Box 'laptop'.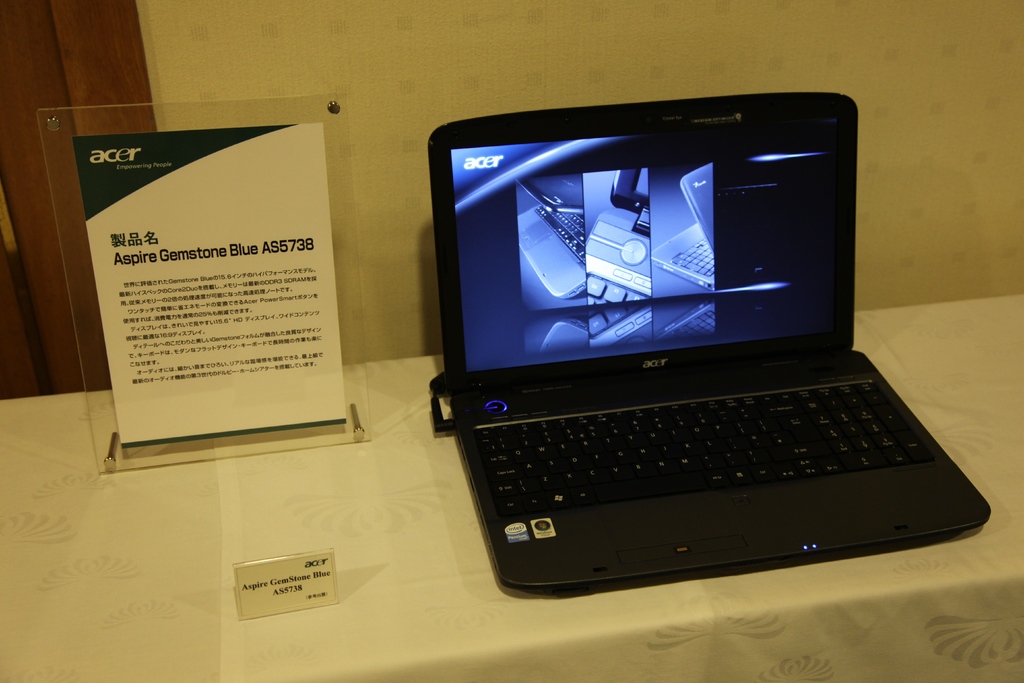
(428, 89, 986, 595).
